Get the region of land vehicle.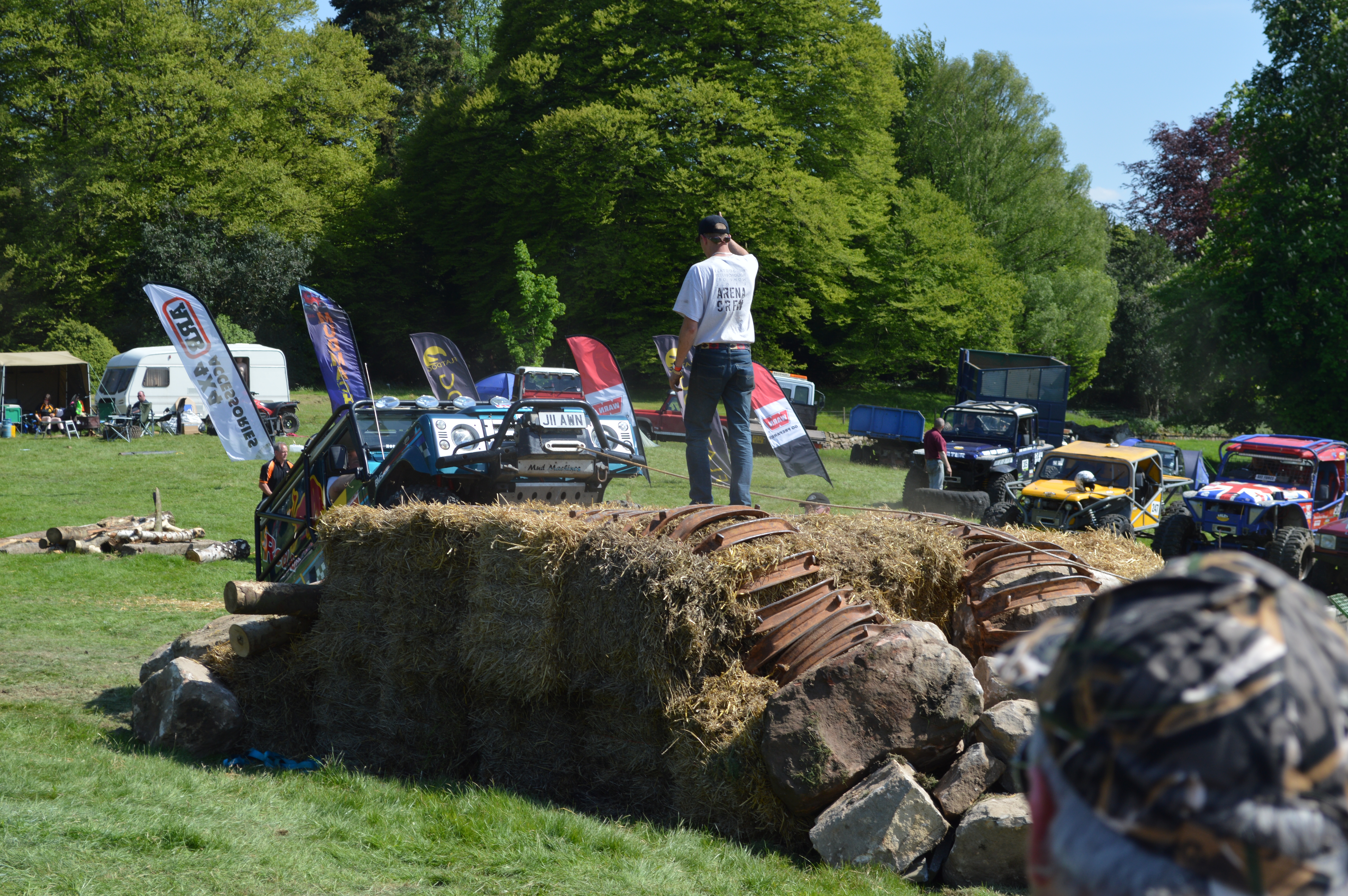
region(45, 89, 65, 97).
